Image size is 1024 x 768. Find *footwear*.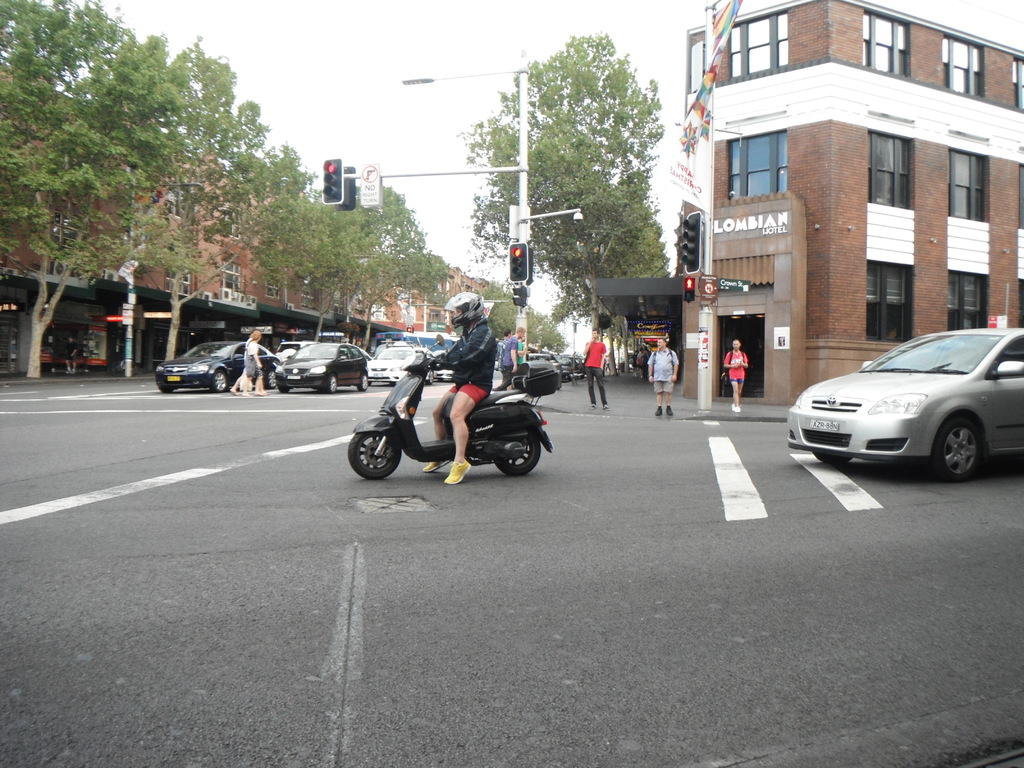
detection(589, 400, 598, 409).
